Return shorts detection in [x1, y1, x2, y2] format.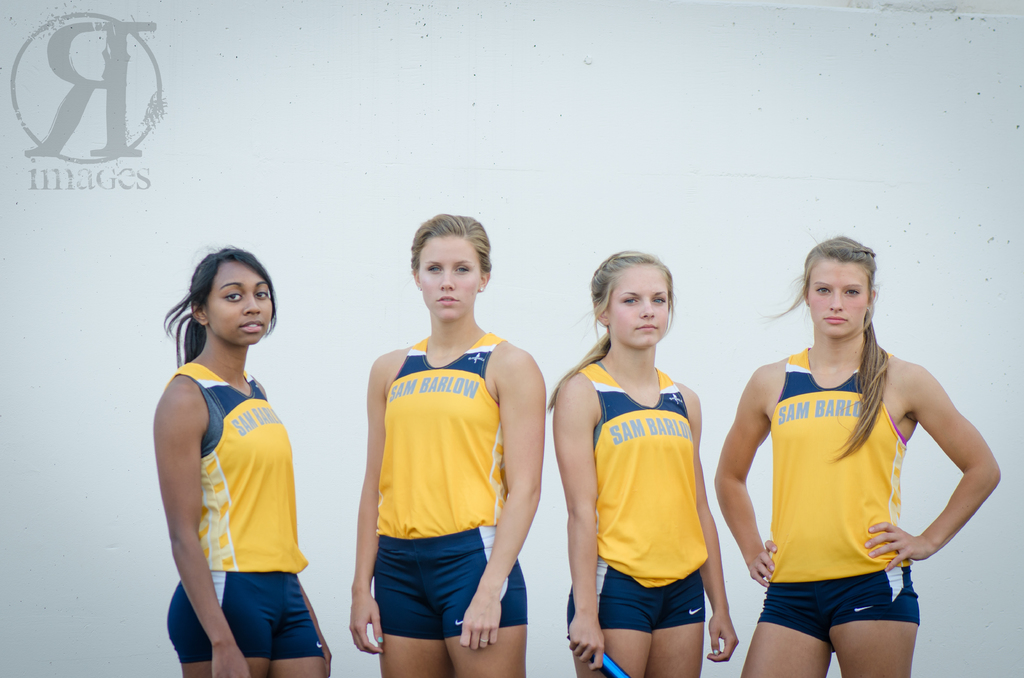
[566, 561, 705, 633].
